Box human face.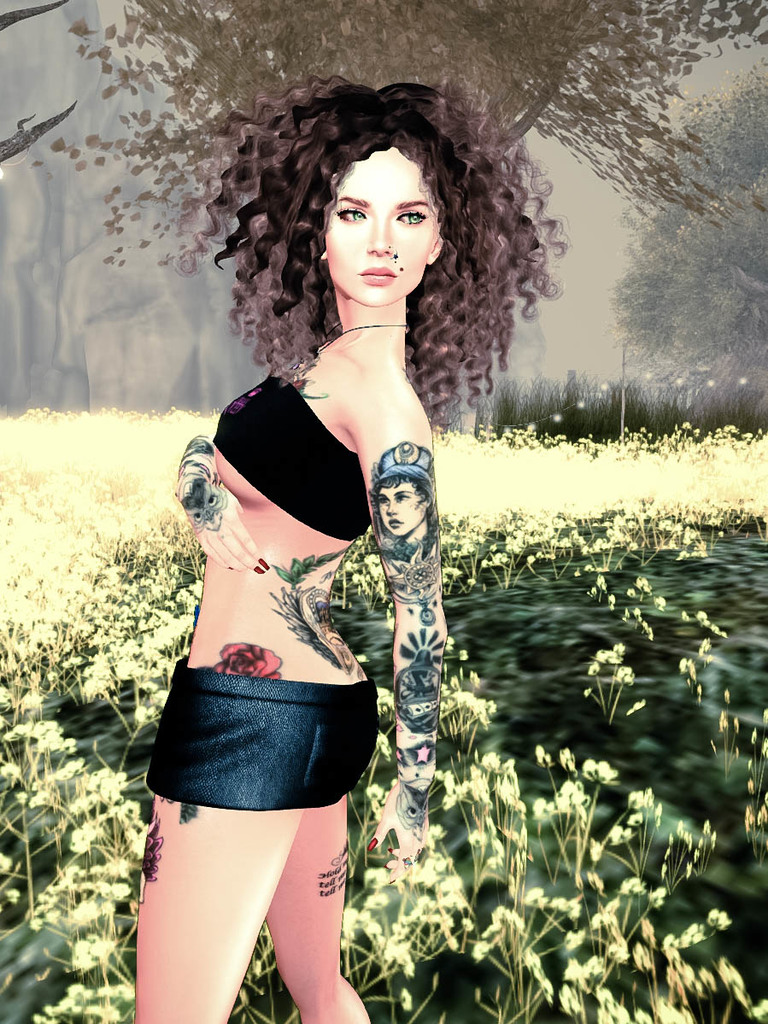
bbox=[325, 149, 438, 303].
